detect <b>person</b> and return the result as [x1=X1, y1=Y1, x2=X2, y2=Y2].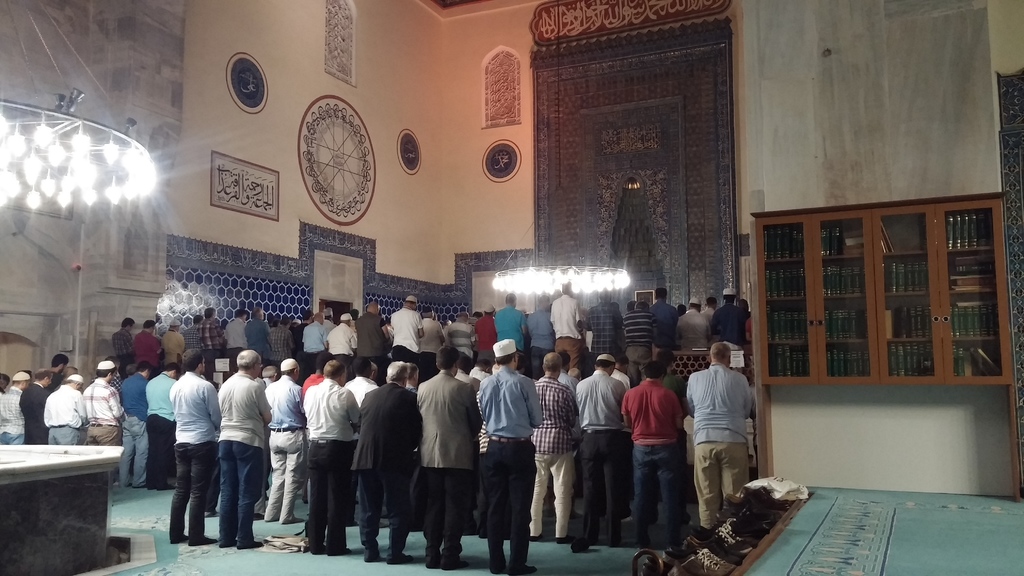
[x1=303, y1=358, x2=358, y2=555].
